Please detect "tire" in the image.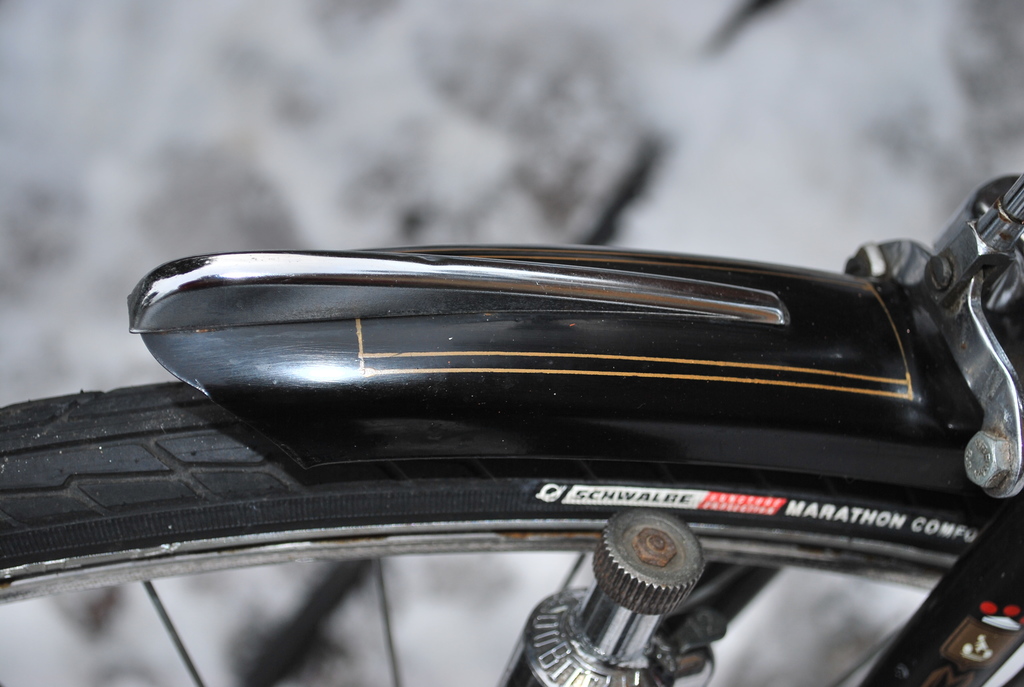
crop(0, 383, 1023, 686).
